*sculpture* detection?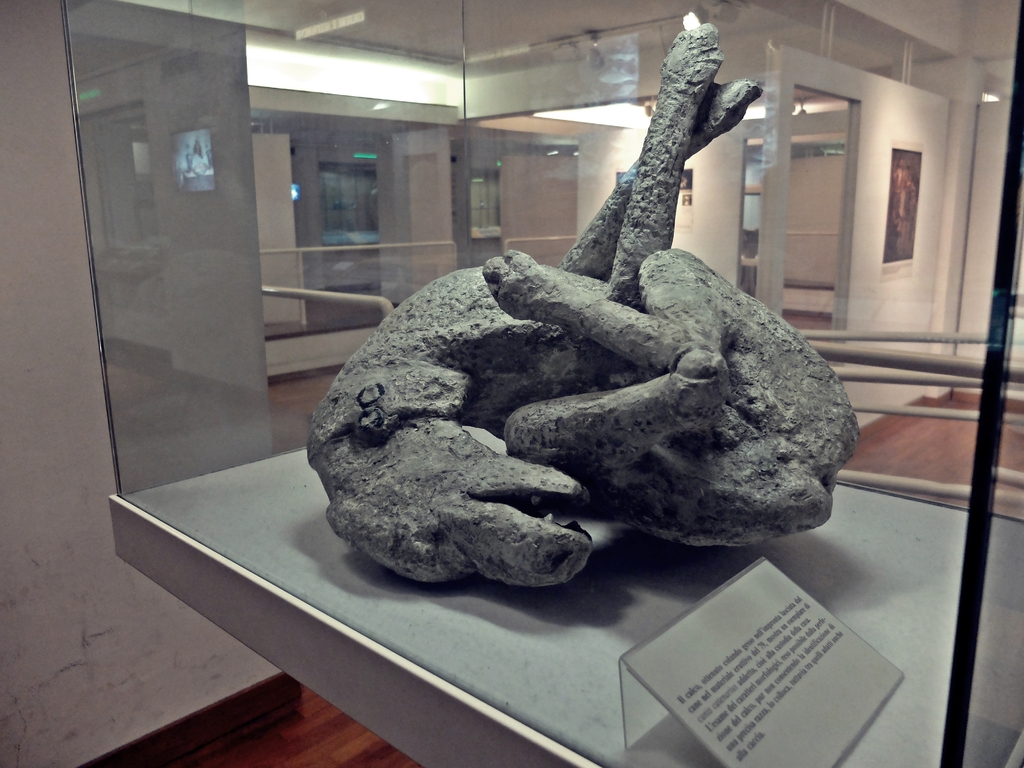
(left=303, top=97, right=853, bottom=604)
